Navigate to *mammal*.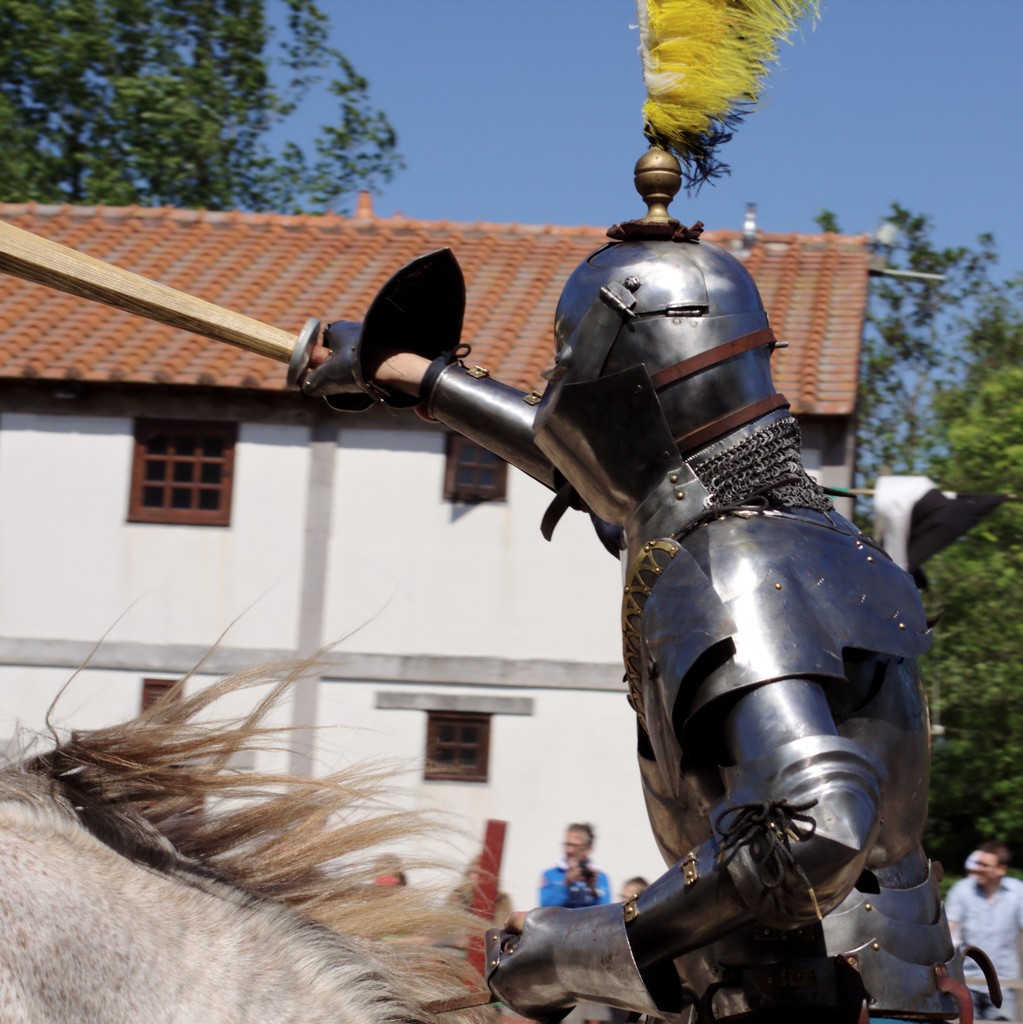
Navigation target: bbox=[619, 875, 654, 900].
